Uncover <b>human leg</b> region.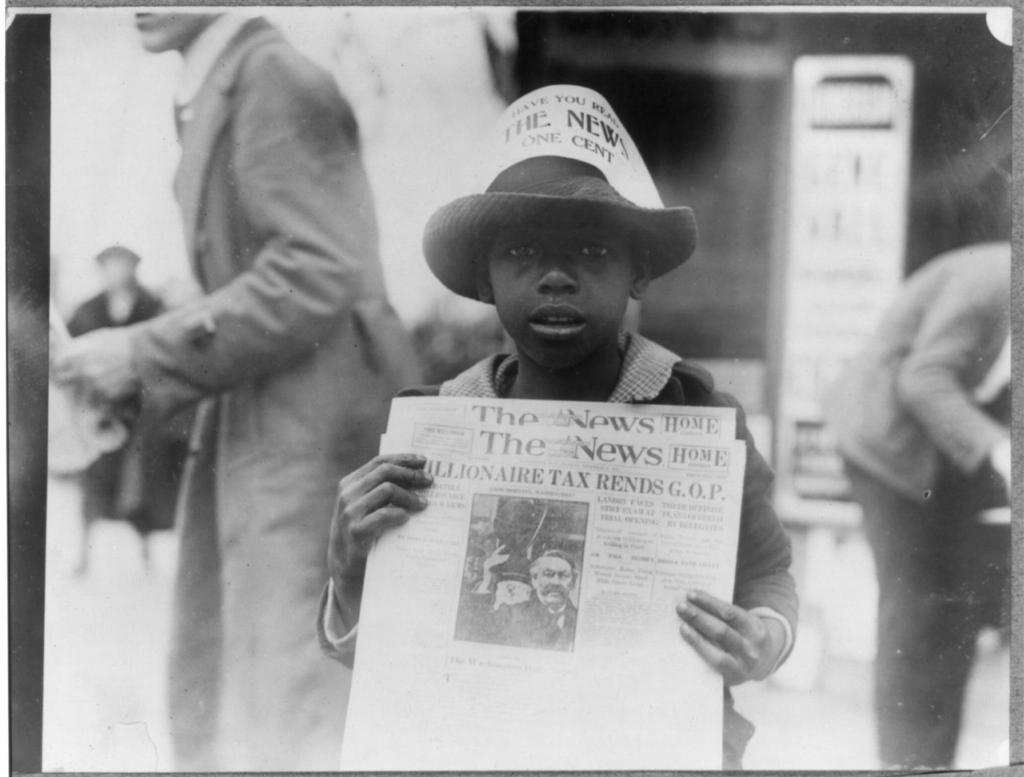
Uncovered: detection(840, 456, 991, 770).
